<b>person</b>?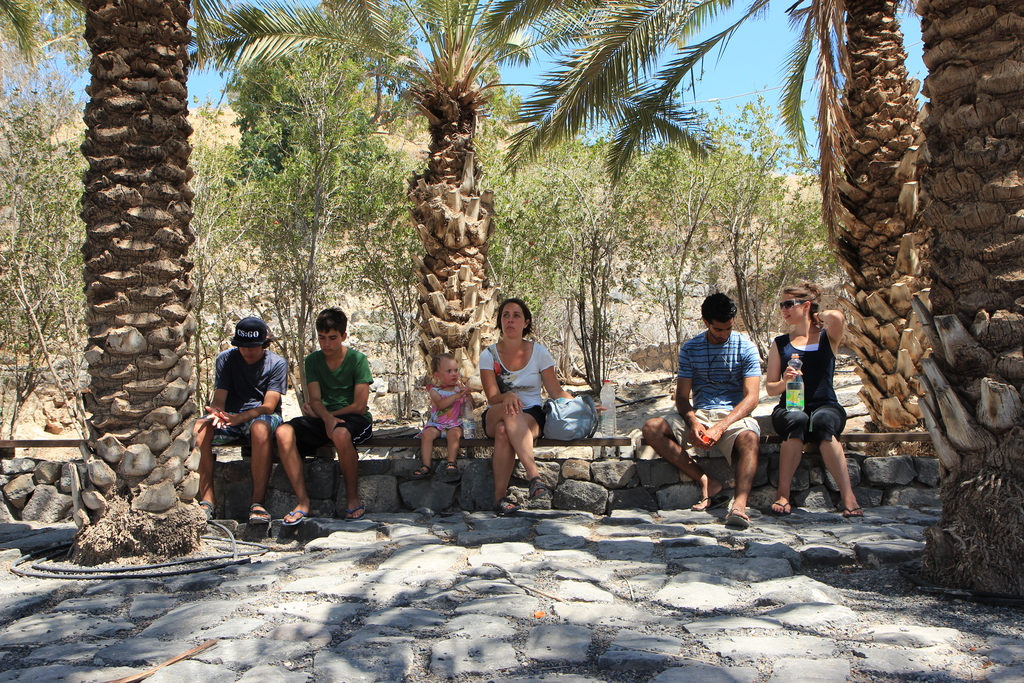
198, 317, 285, 522
